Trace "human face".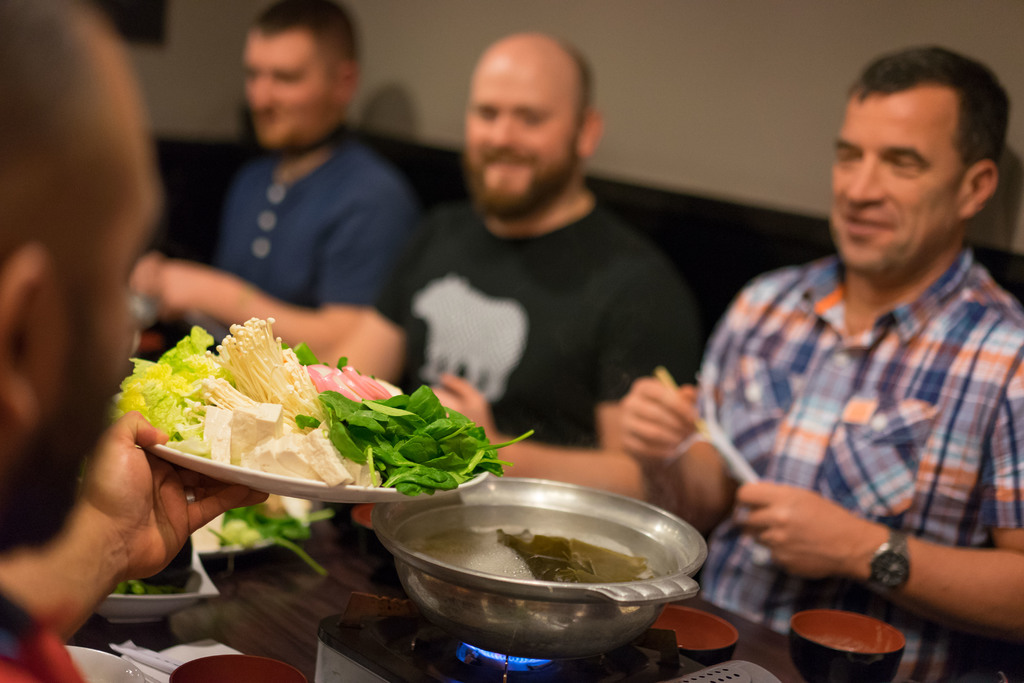
Traced to box(463, 44, 573, 227).
